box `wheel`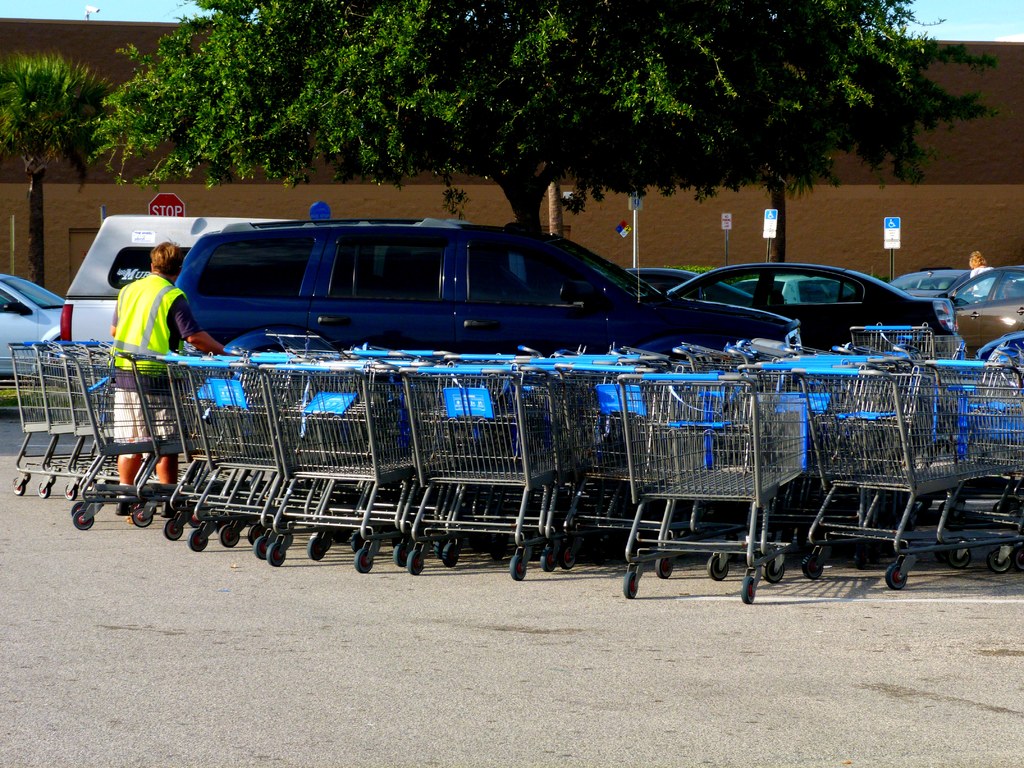
65 481 79 500
